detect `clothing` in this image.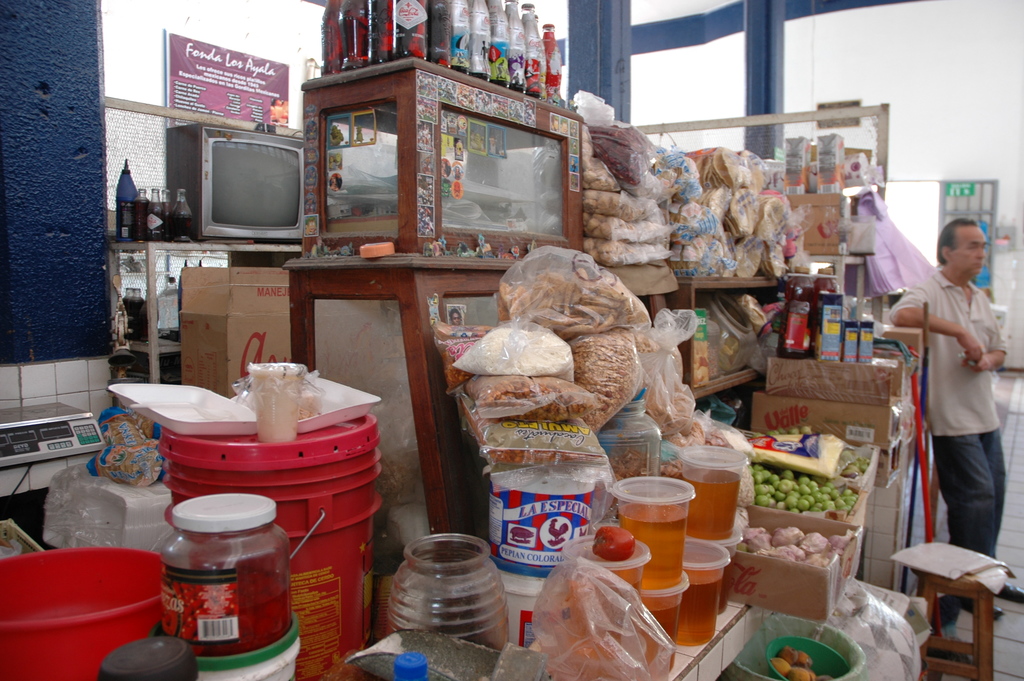
Detection: locate(887, 267, 1009, 596).
